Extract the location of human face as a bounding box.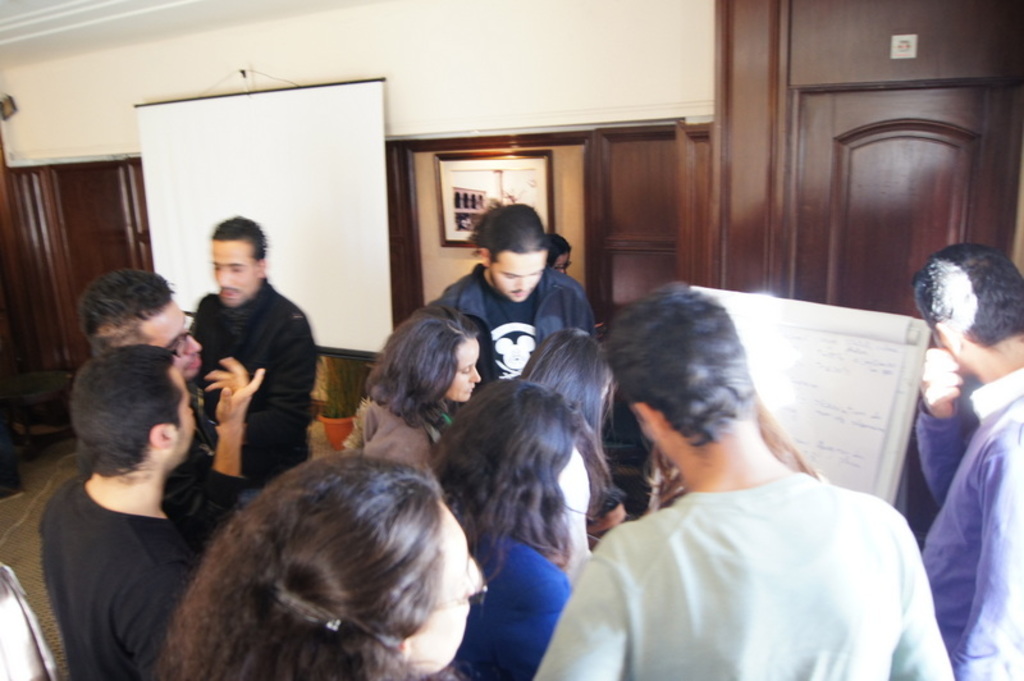
<box>451,339,481,403</box>.
